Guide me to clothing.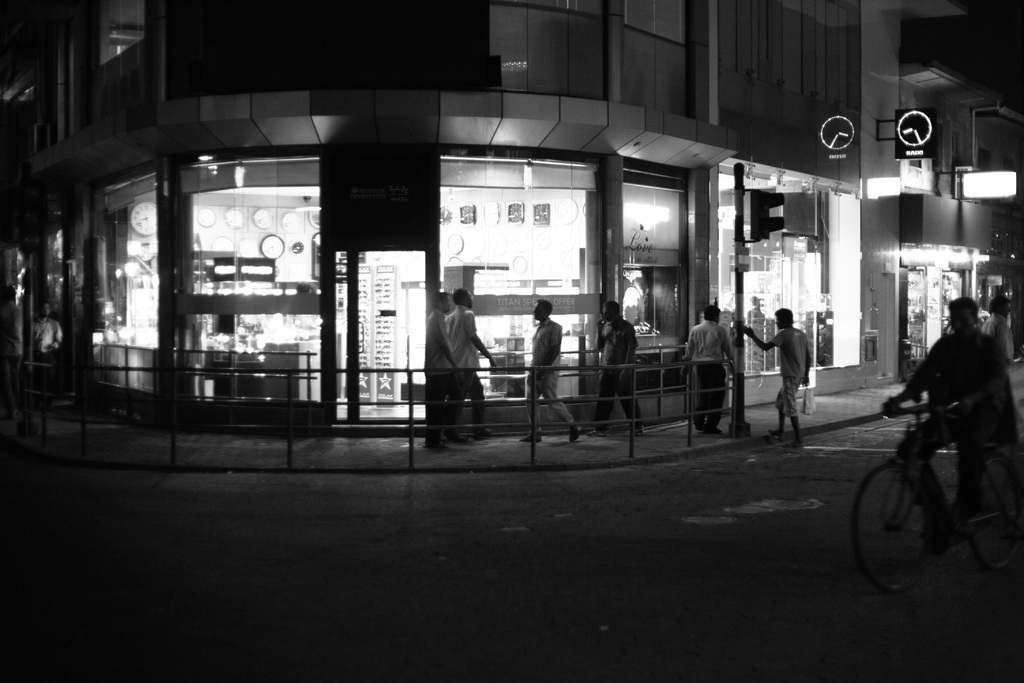
Guidance: rect(434, 299, 481, 429).
